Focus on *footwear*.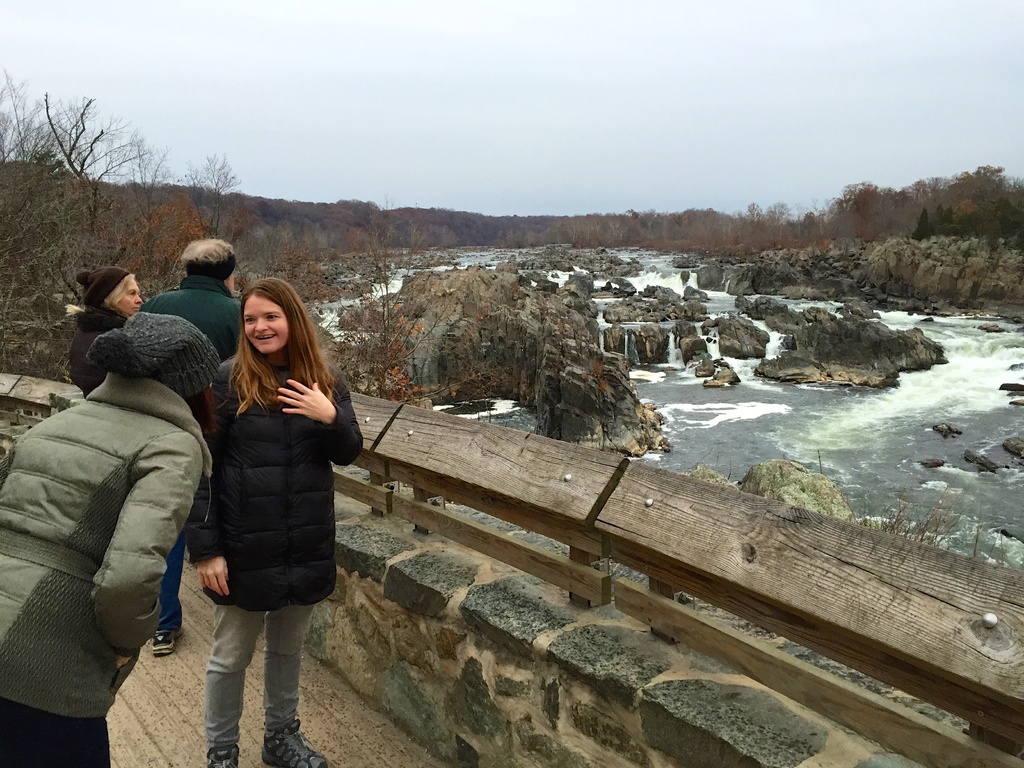
Focused at [x1=259, y1=721, x2=326, y2=767].
